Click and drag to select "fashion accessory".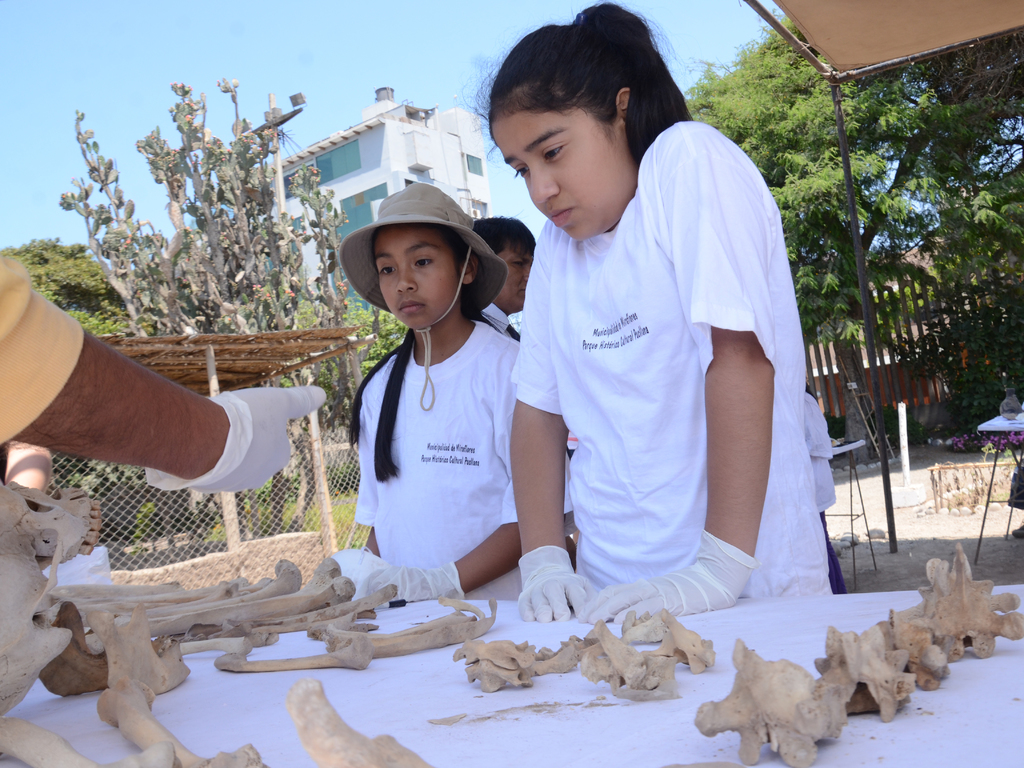
Selection: [605,529,762,625].
